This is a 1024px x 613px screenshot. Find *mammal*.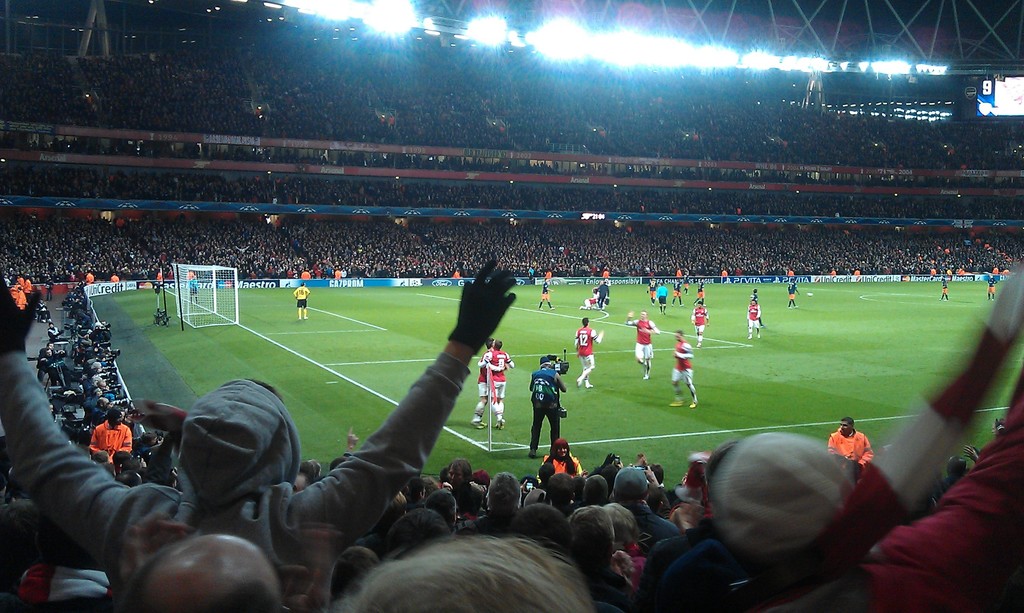
Bounding box: 682:276:691:294.
